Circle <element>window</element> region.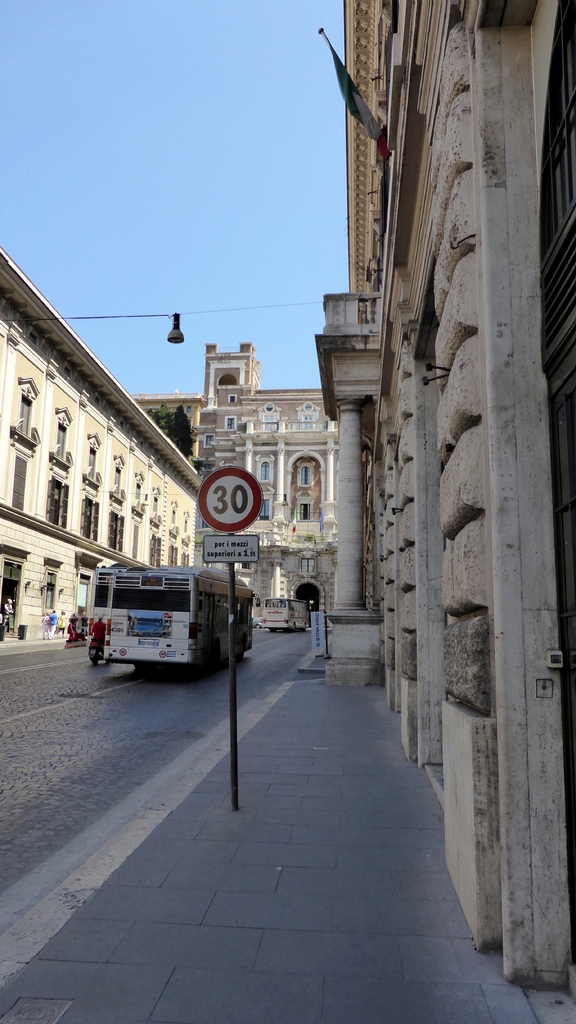
Region: 81,495,102,543.
